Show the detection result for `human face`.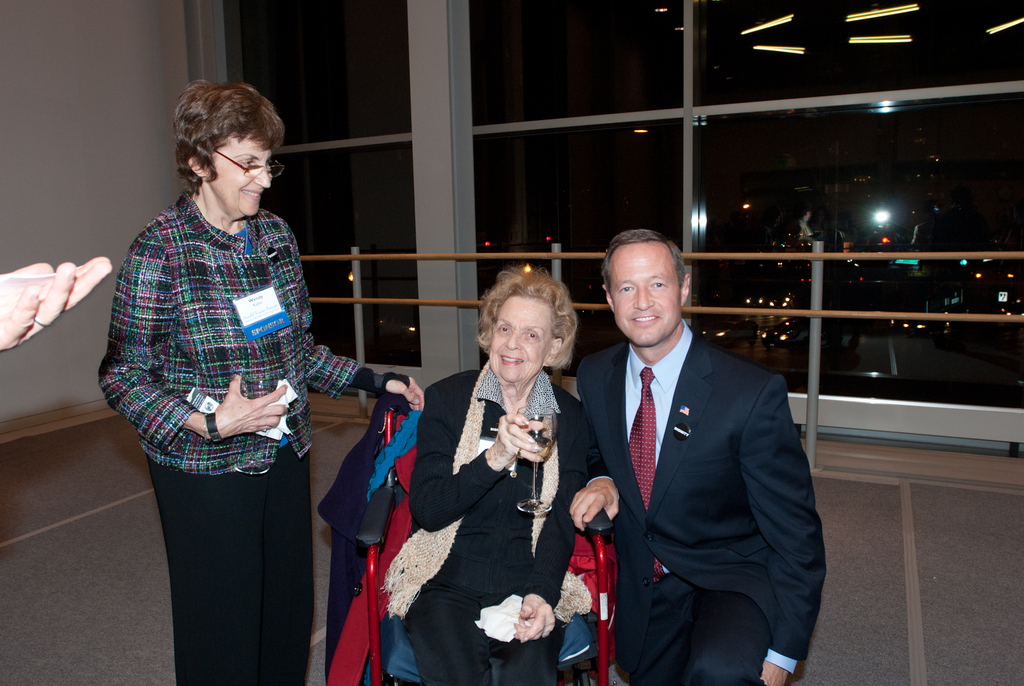
box=[611, 240, 681, 346].
